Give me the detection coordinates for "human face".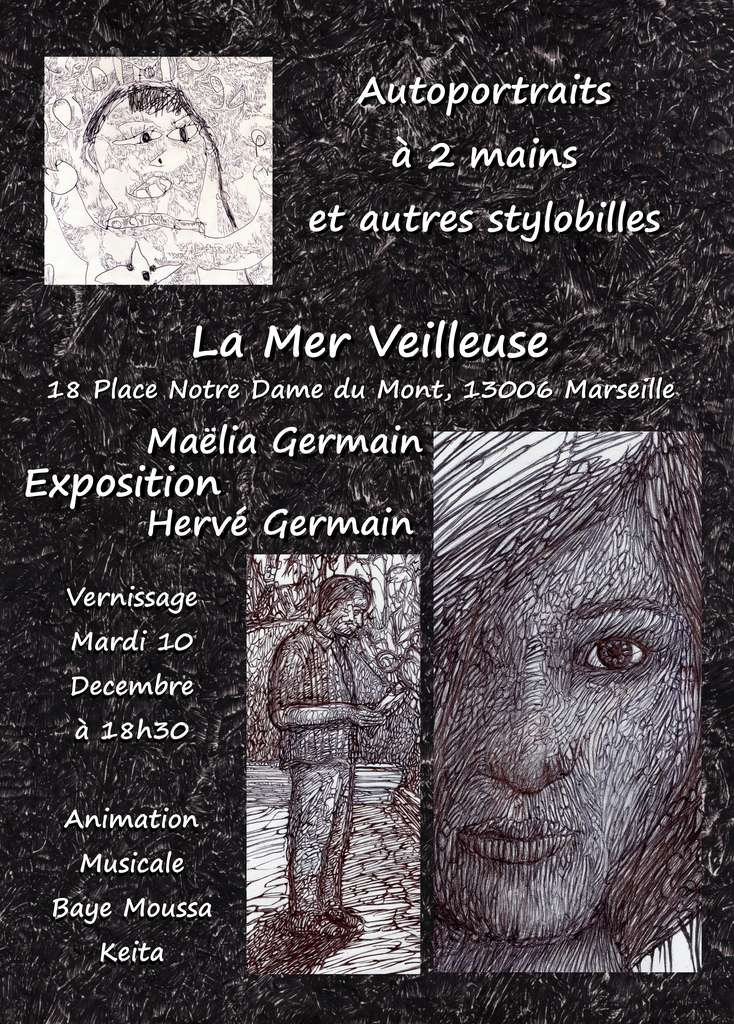
{"x1": 431, "y1": 496, "x2": 695, "y2": 940}.
